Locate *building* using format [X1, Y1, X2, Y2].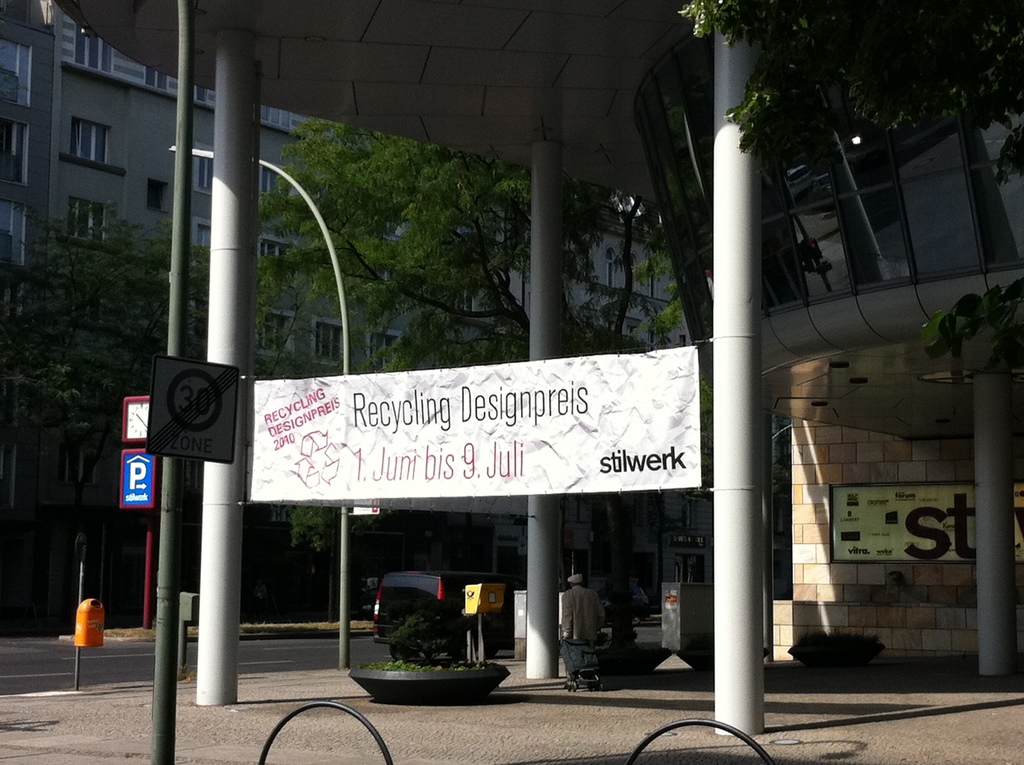
[495, 189, 716, 617].
